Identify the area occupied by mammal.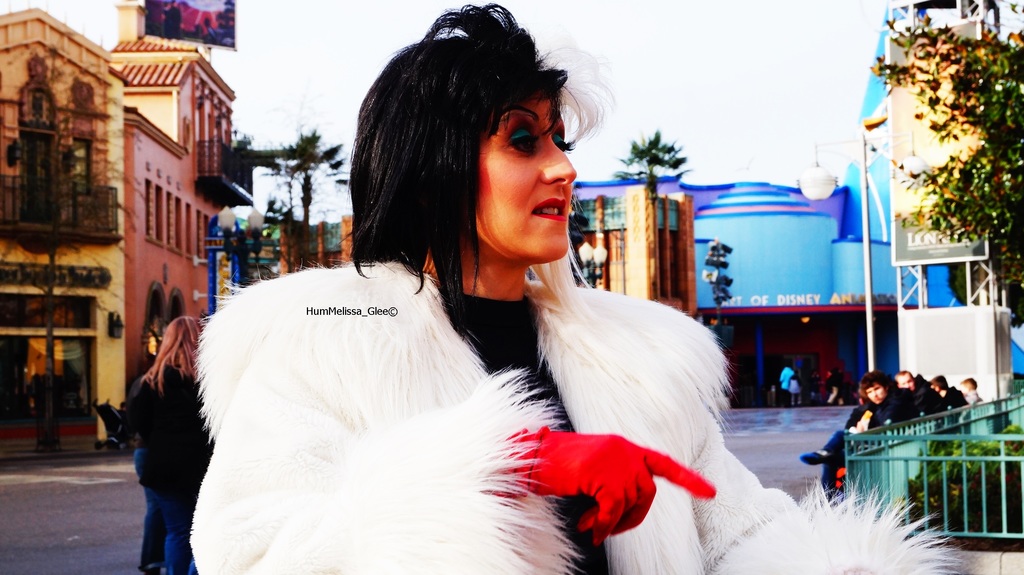
Area: <box>812,371,823,403</box>.
